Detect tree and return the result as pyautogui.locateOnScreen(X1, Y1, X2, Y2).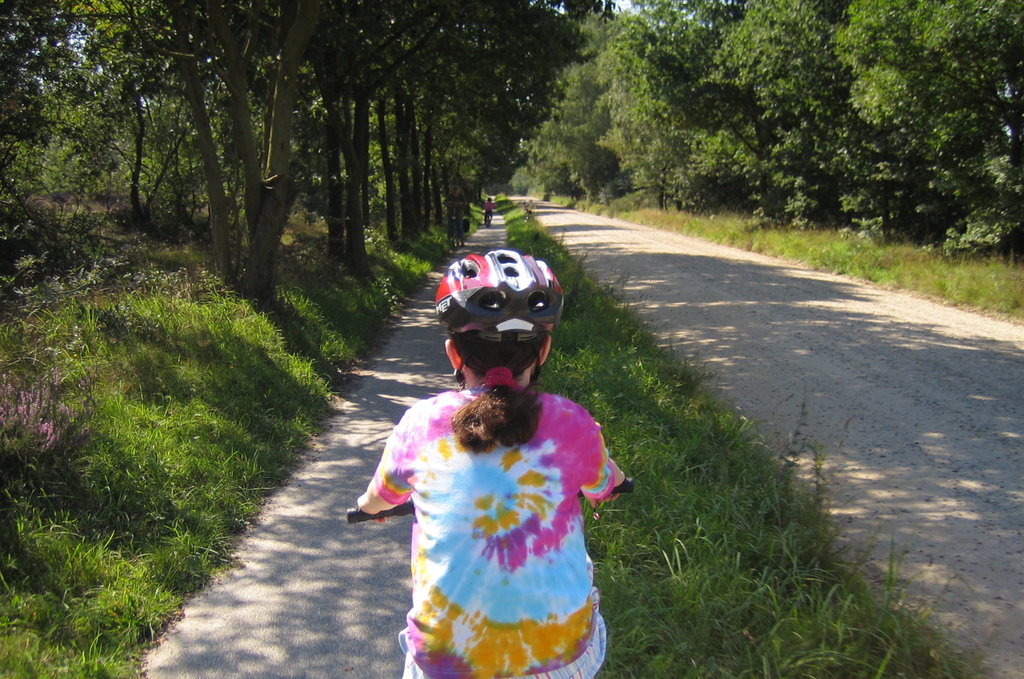
pyautogui.locateOnScreen(541, 0, 654, 191).
